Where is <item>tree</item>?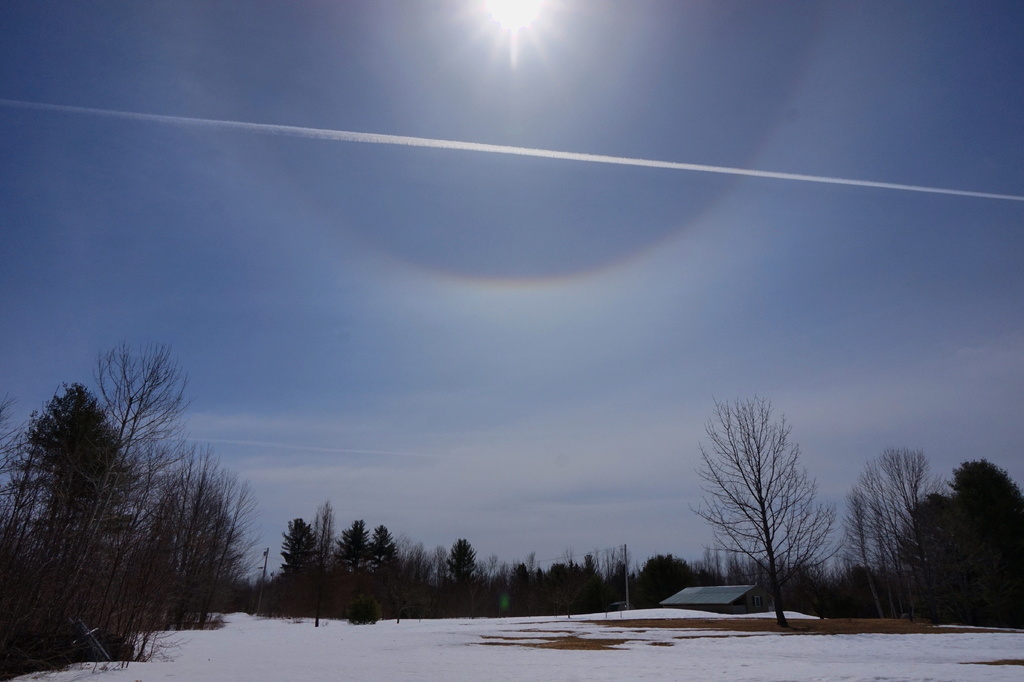
505:562:535:619.
